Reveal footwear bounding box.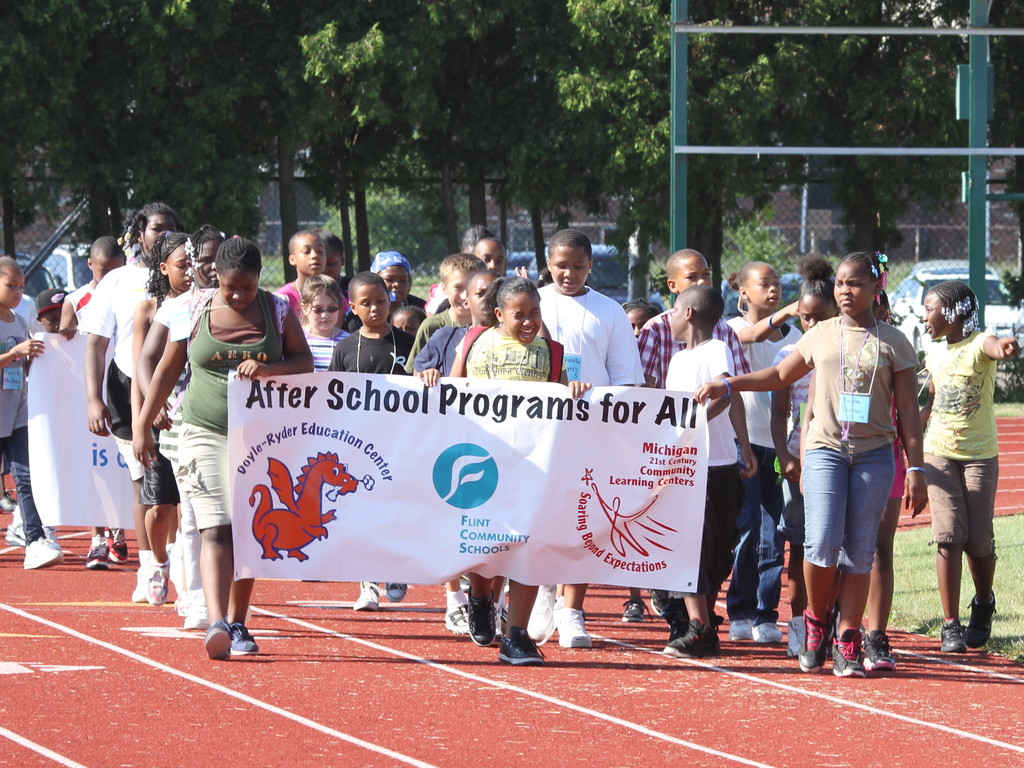
Revealed: x1=529 y1=568 x2=561 y2=639.
